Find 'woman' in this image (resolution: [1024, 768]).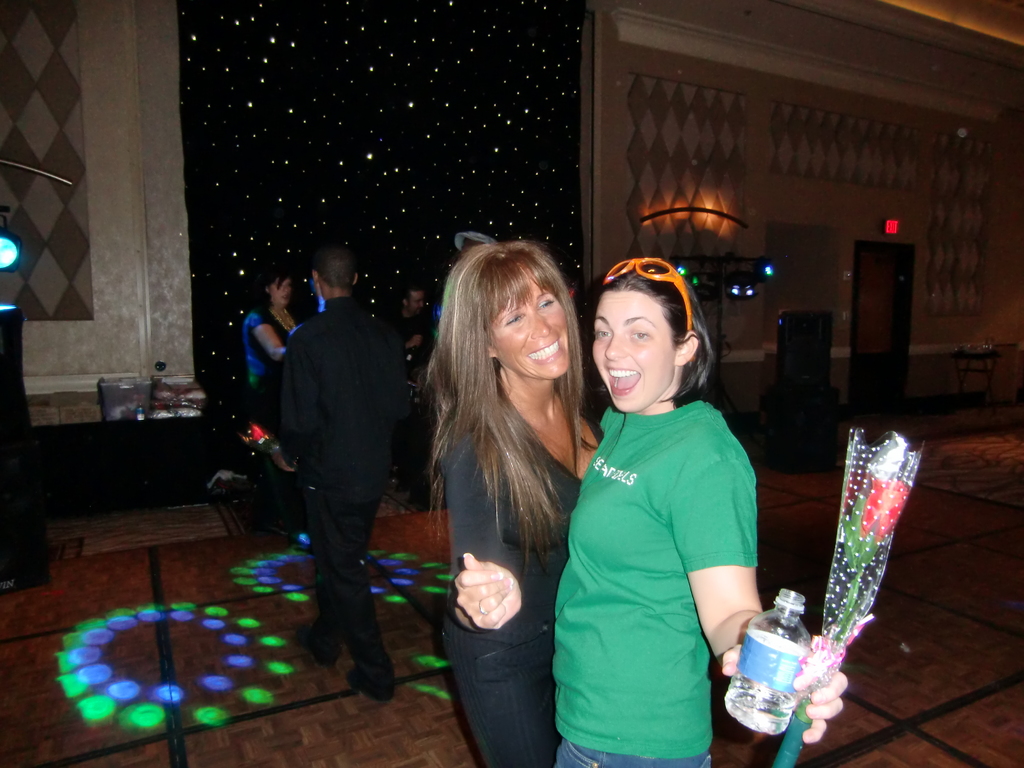
<box>246,267,312,415</box>.
